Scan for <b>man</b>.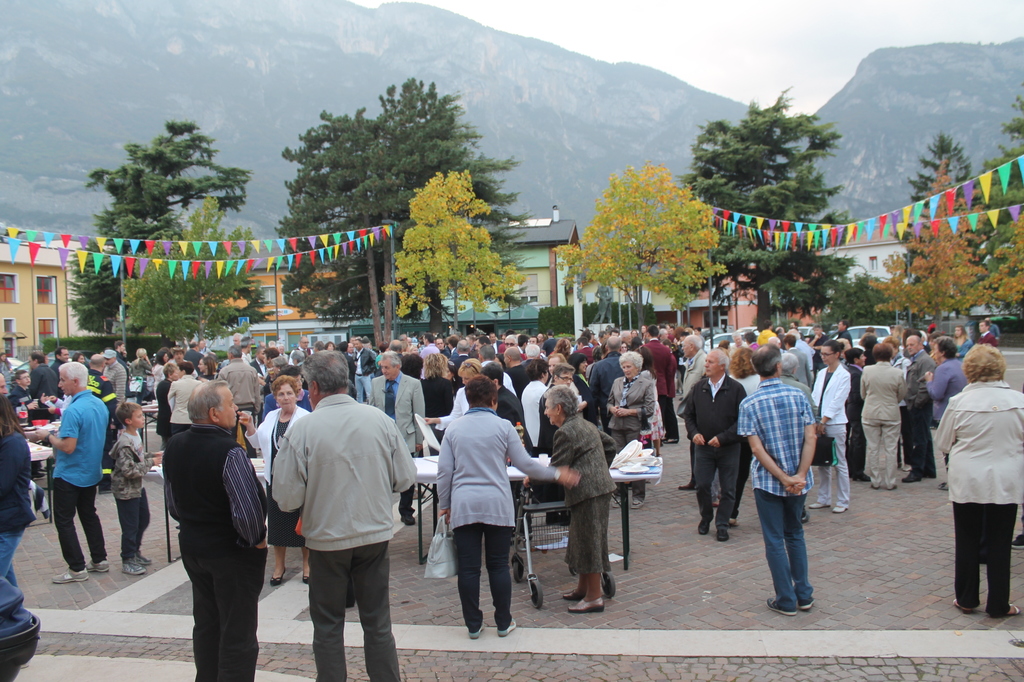
Scan result: bbox=[589, 334, 626, 396].
